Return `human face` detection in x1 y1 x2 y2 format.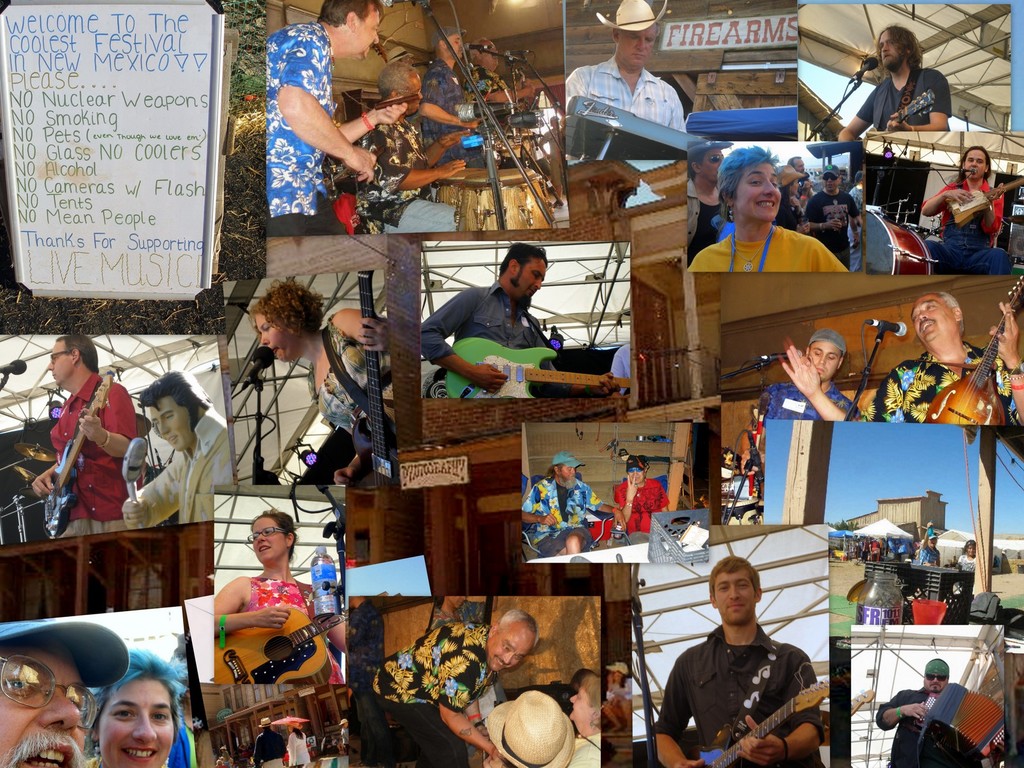
735 157 783 216.
